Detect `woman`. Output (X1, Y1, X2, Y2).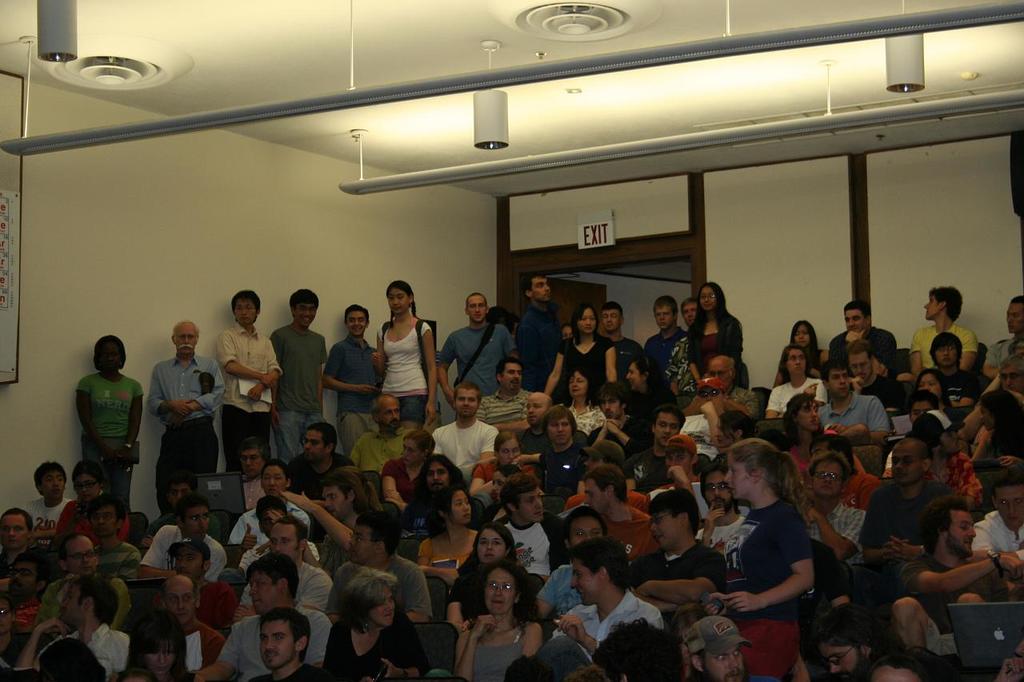
(915, 369, 961, 419).
